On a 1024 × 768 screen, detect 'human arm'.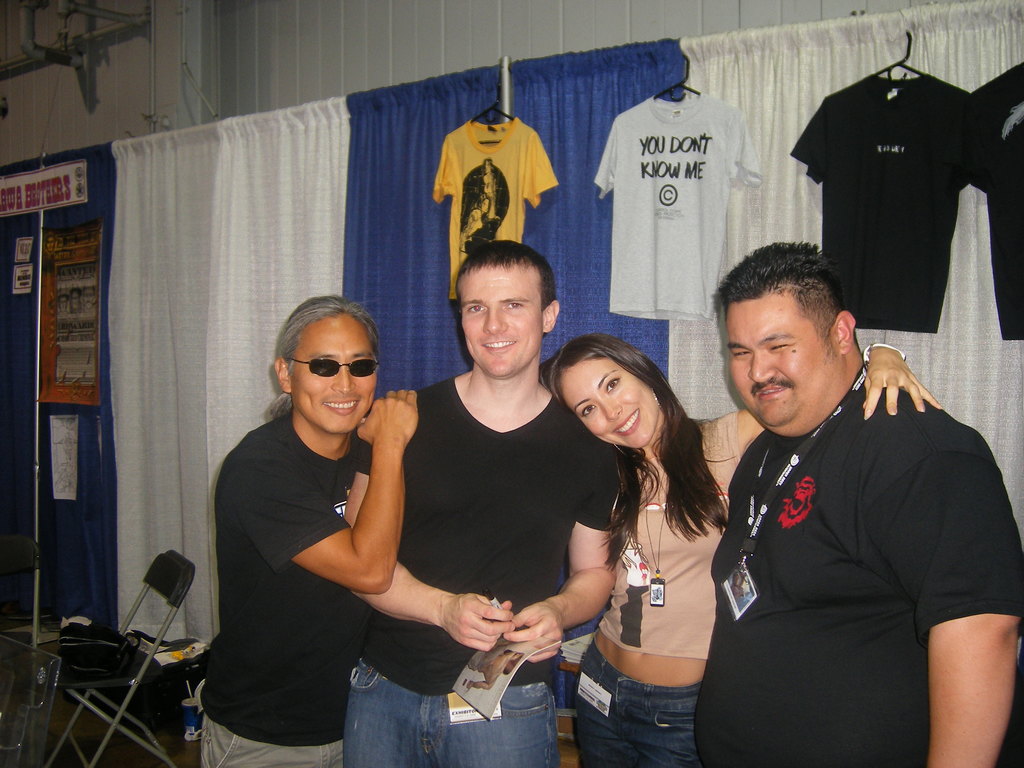
region(508, 442, 616, 659).
